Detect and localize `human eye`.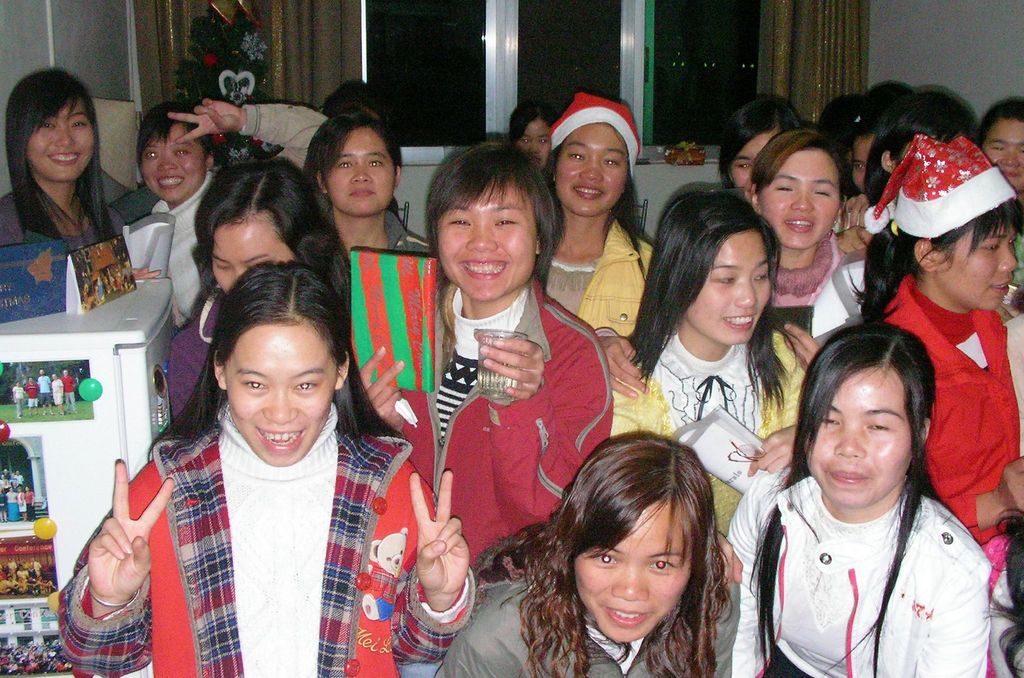
Localized at 860,417,895,433.
